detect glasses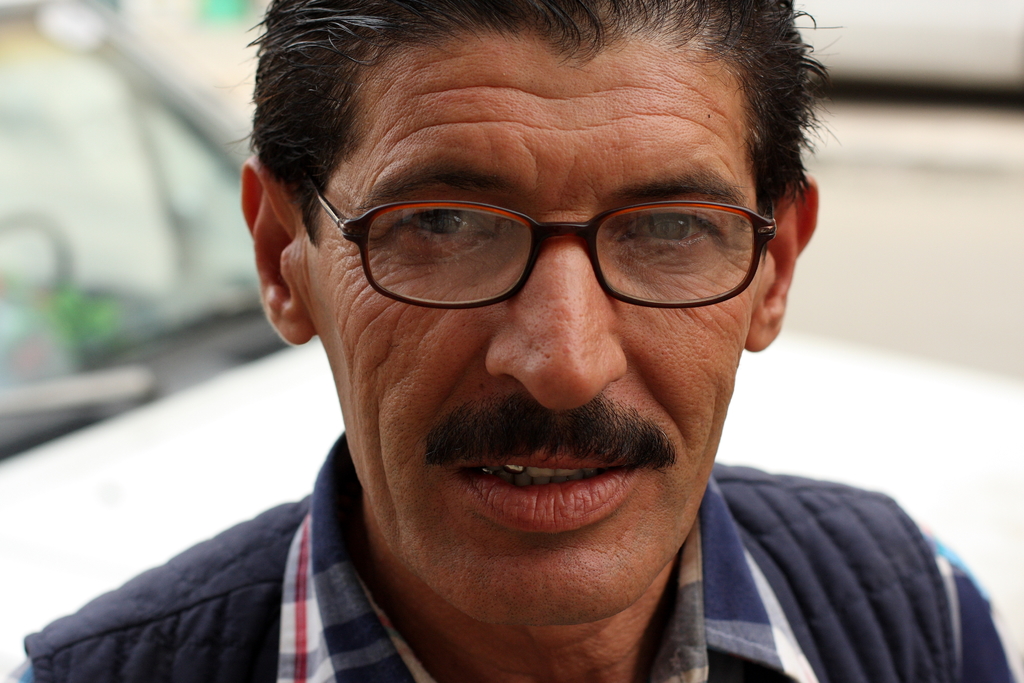
box=[295, 161, 804, 322]
